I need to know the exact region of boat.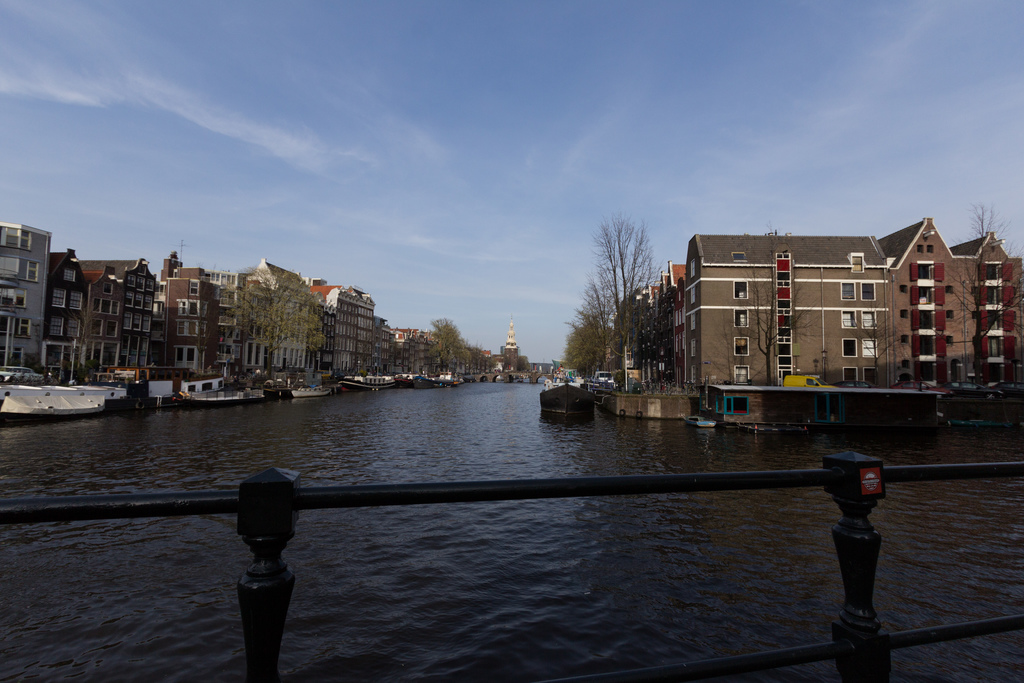
Region: 262, 377, 336, 403.
